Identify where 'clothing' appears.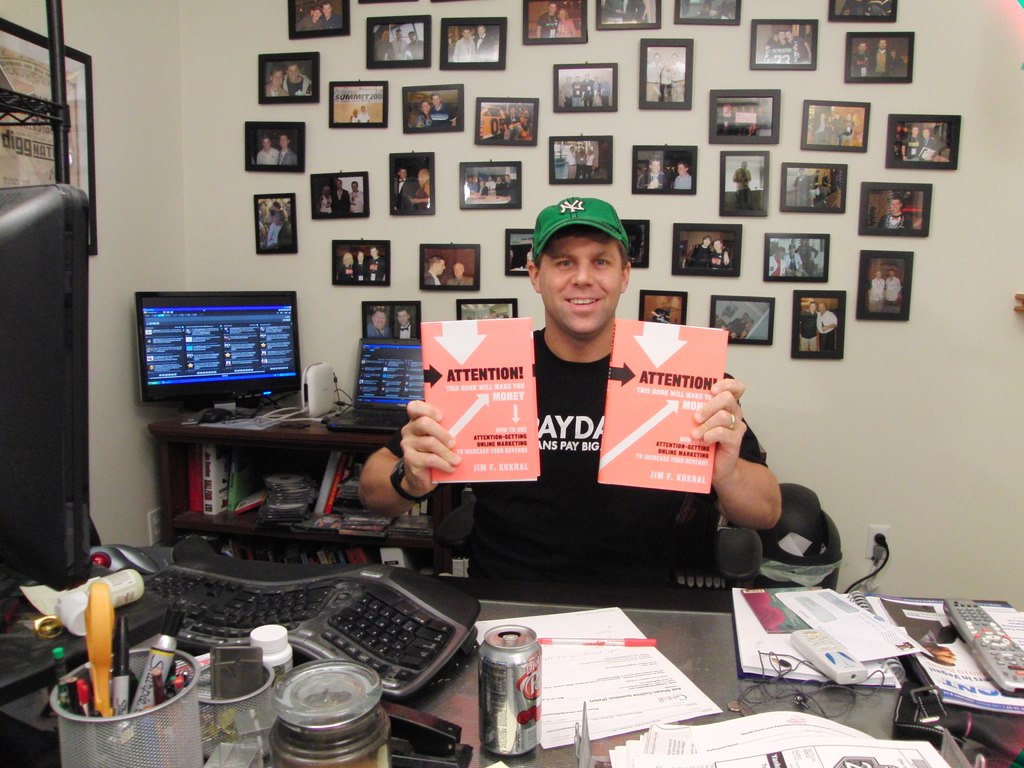
Appears at {"x1": 798, "y1": 245, "x2": 819, "y2": 273}.
